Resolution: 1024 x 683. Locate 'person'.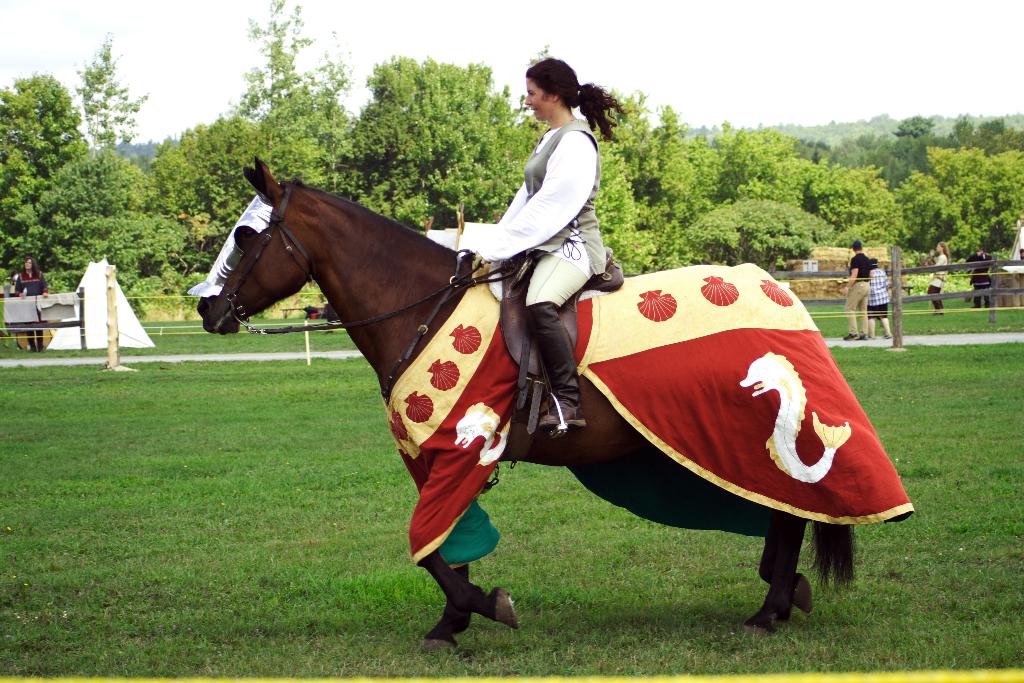
locate(867, 263, 894, 339).
